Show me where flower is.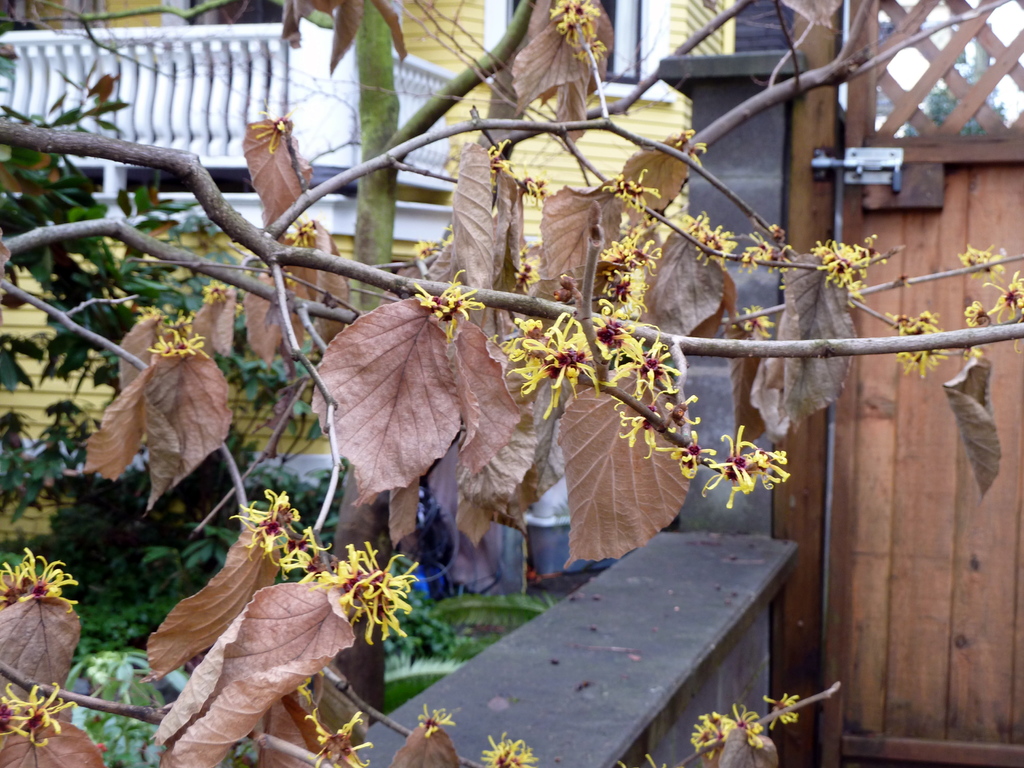
flower is at [x1=689, y1=701, x2=771, y2=759].
